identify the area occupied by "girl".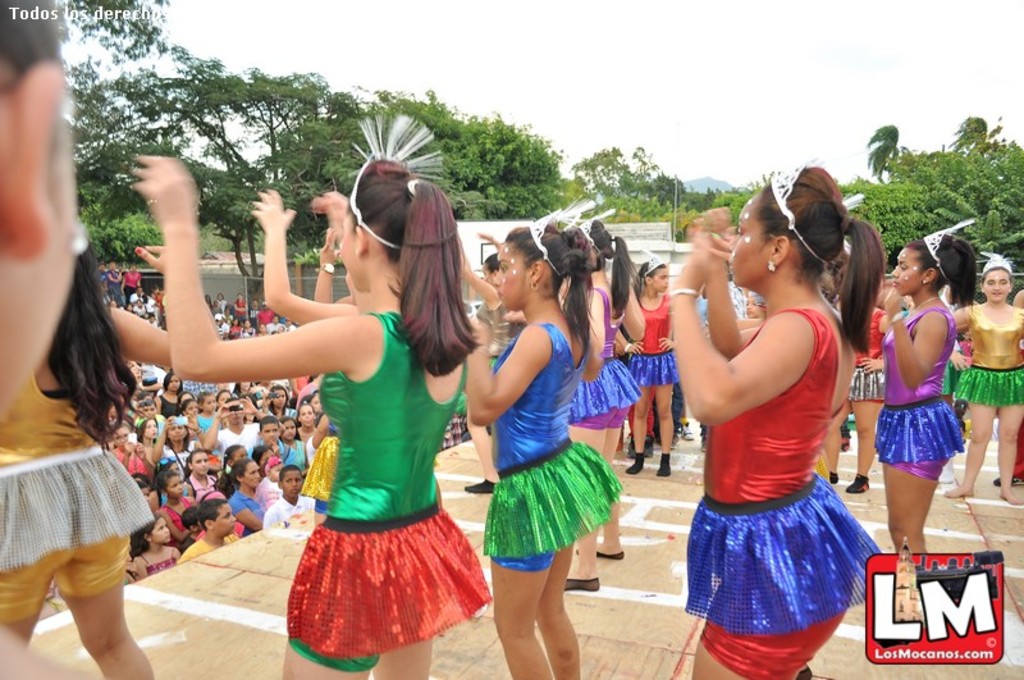
Area: [x1=197, y1=394, x2=220, y2=430].
